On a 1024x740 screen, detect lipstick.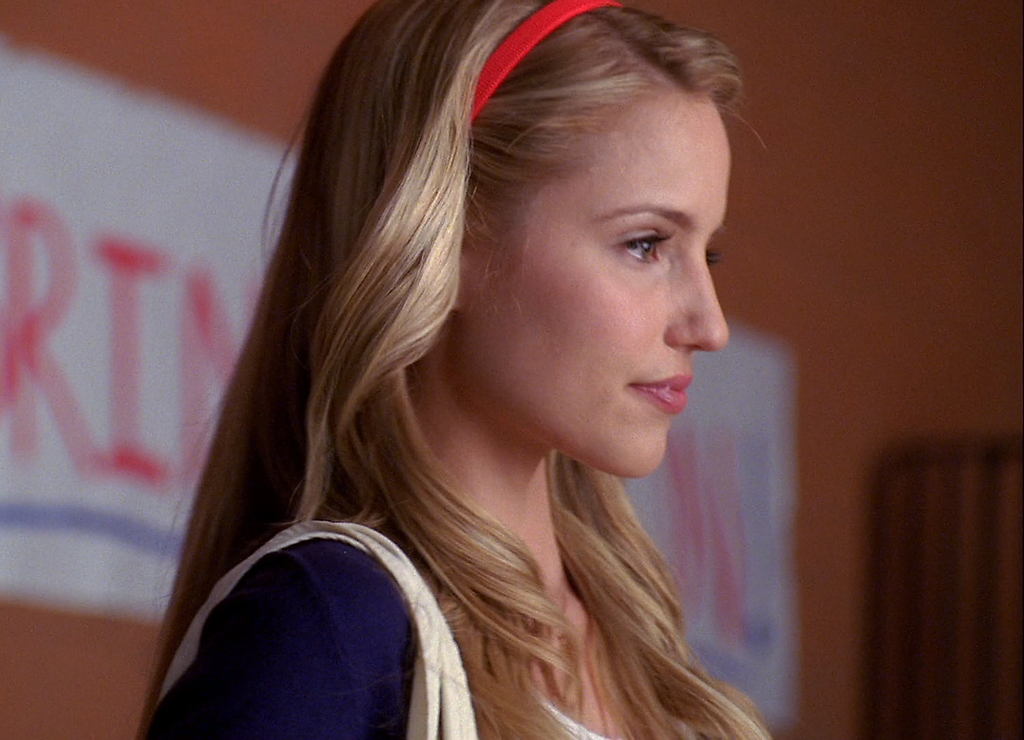
<box>629,373,694,412</box>.
